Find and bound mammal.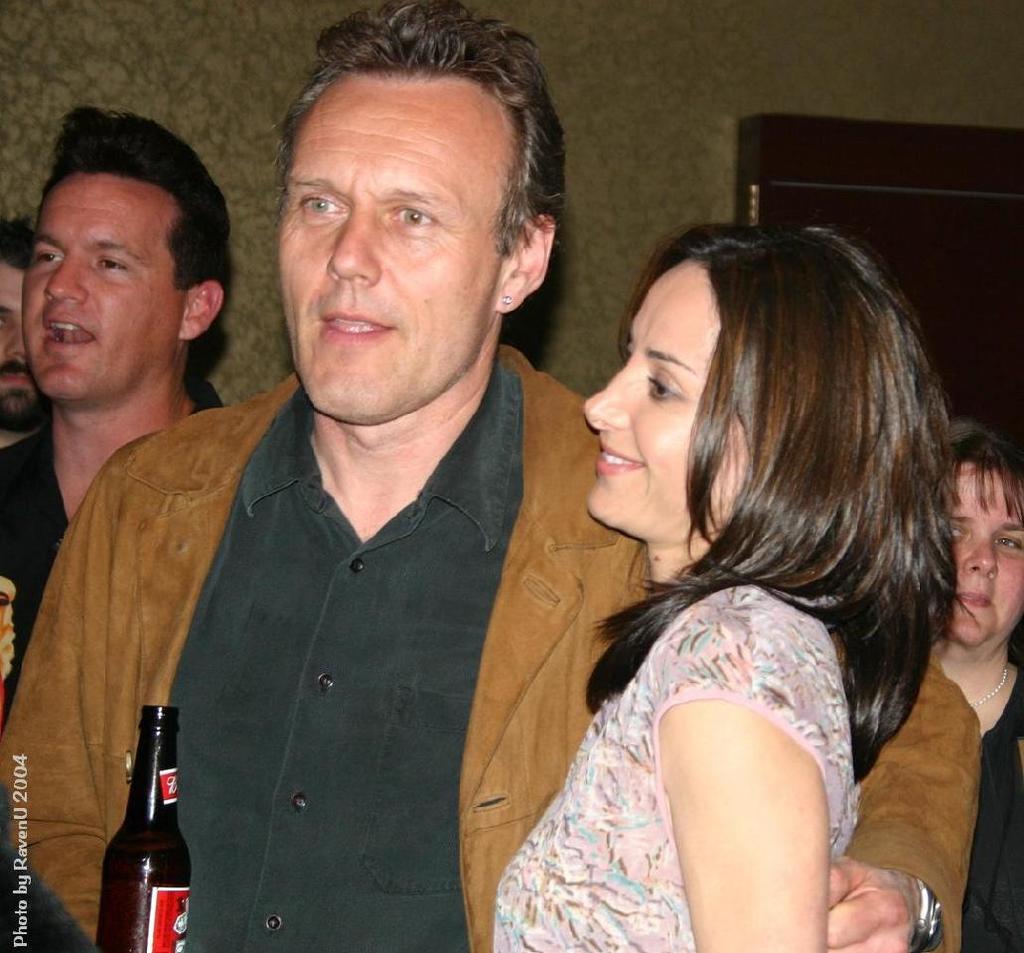
Bound: bbox=[0, 204, 48, 450].
